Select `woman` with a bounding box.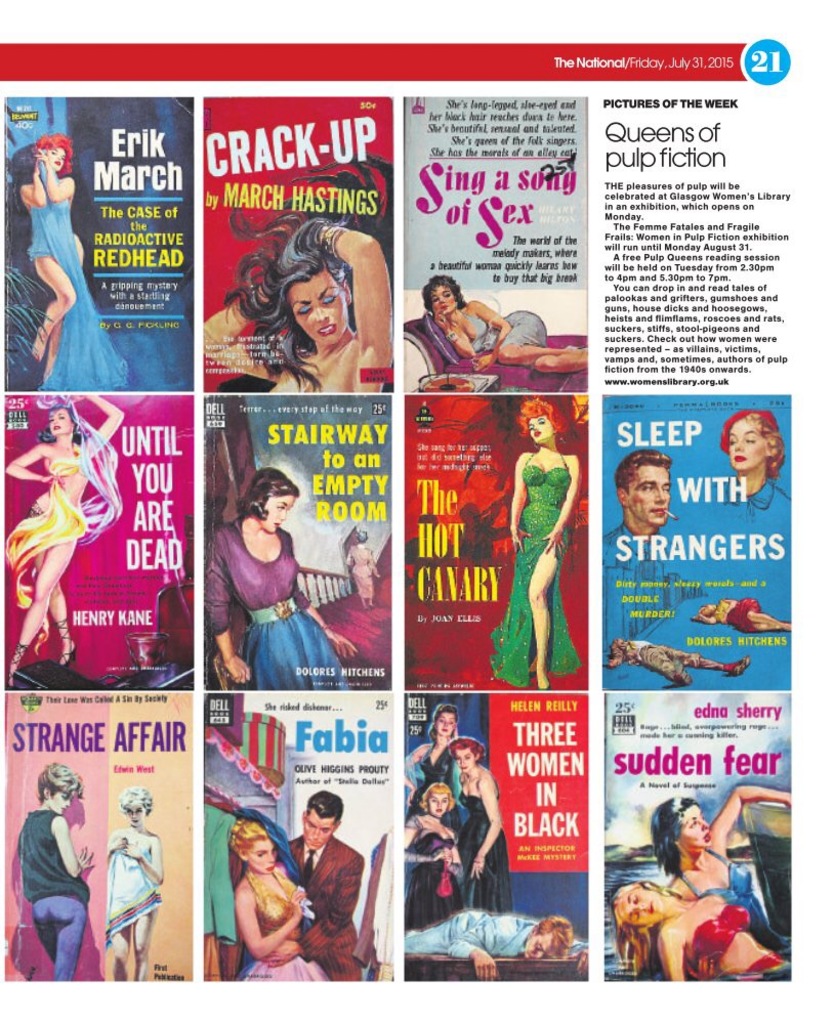
x1=1 y1=384 x2=129 y2=680.
